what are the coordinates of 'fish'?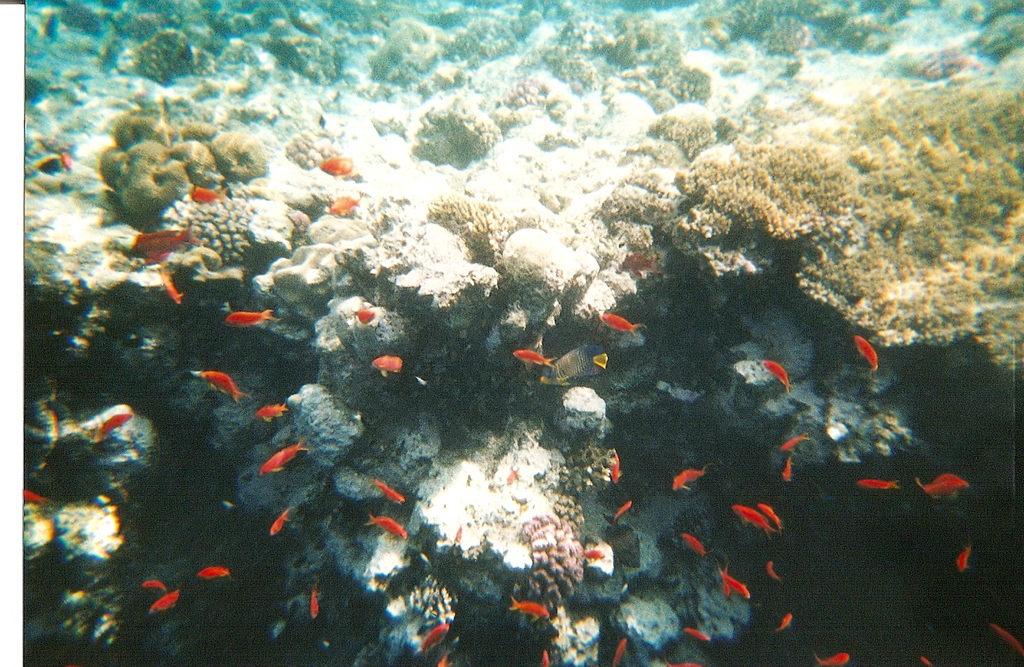
l=767, t=564, r=784, b=584.
